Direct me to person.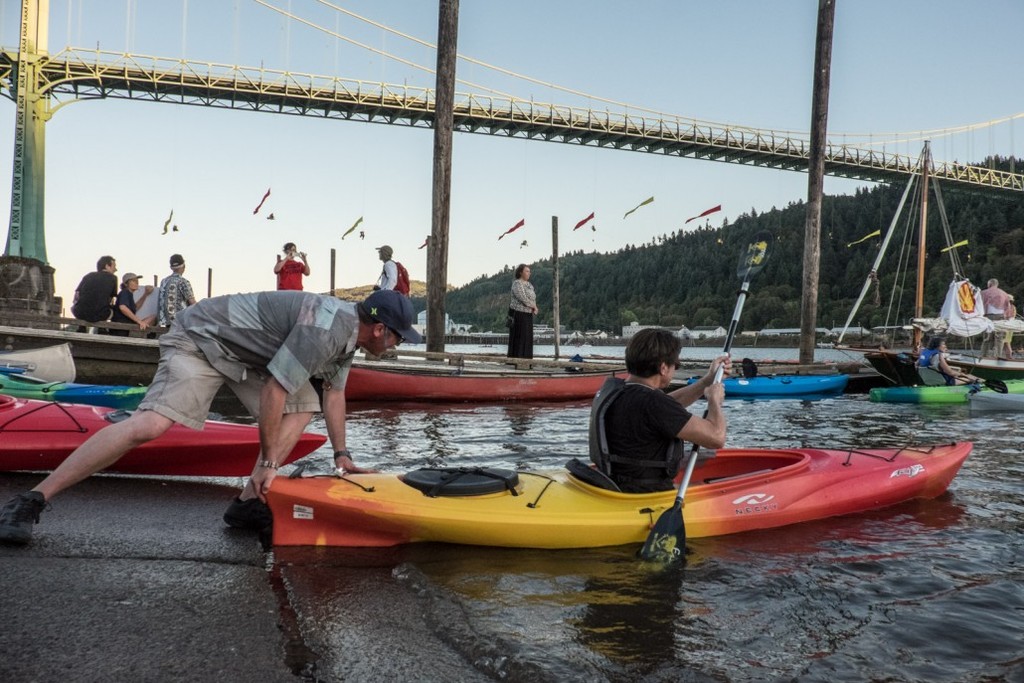
Direction: (x1=0, y1=286, x2=419, y2=546).
